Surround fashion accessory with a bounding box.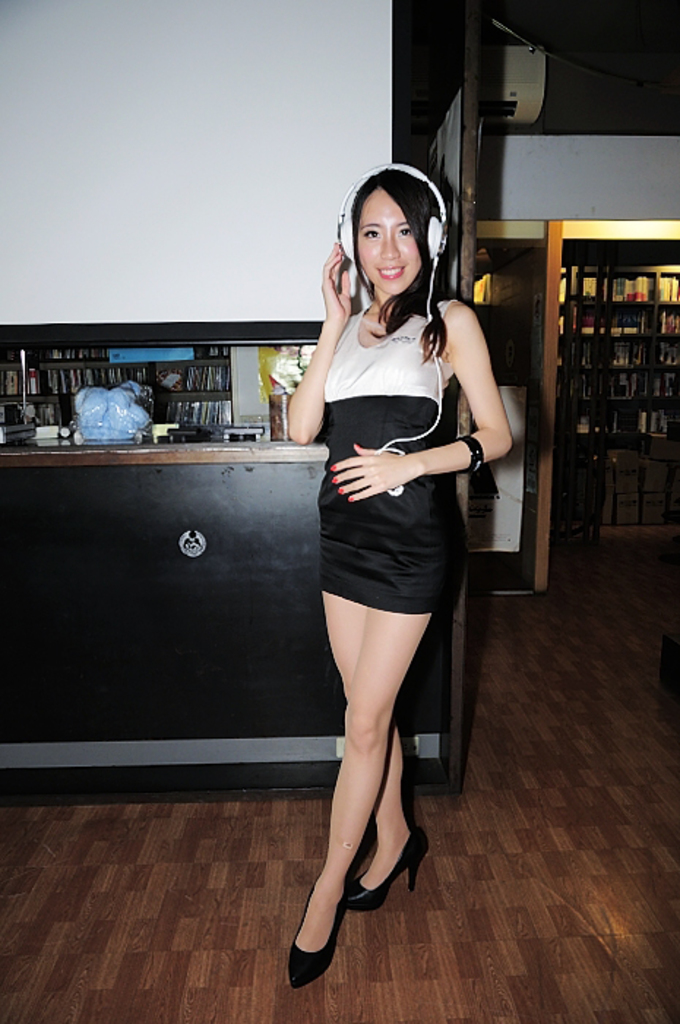
select_region(288, 888, 354, 986).
